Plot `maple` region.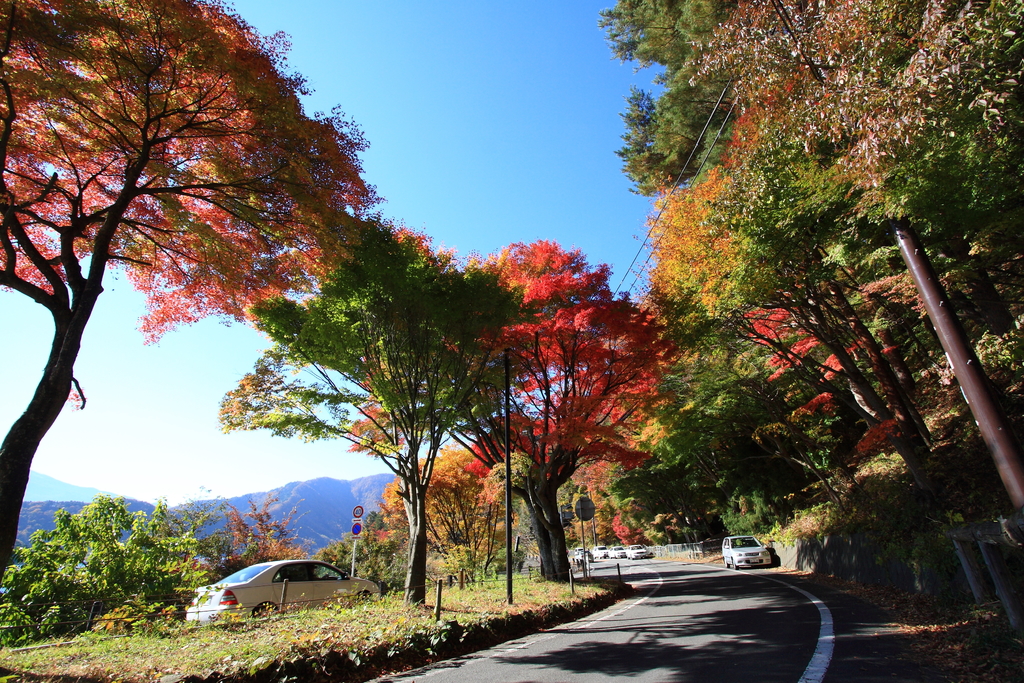
Plotted at rect(384, 215, 689, 587).
